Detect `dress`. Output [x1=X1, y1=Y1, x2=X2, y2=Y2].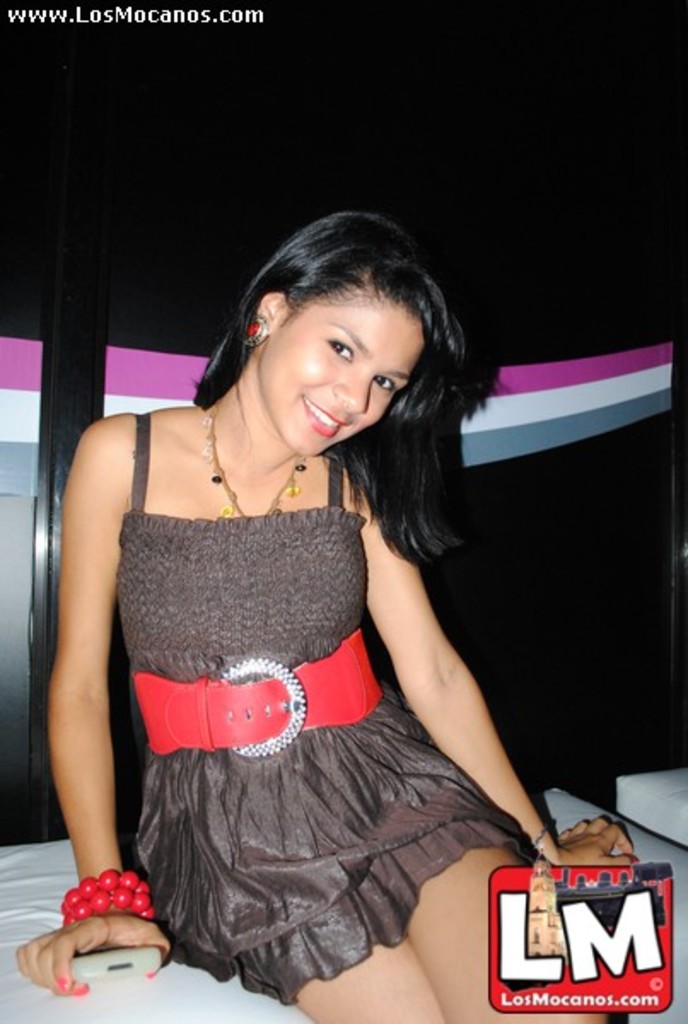
[x1=113, y1=406, x2=536, y2=1005].
